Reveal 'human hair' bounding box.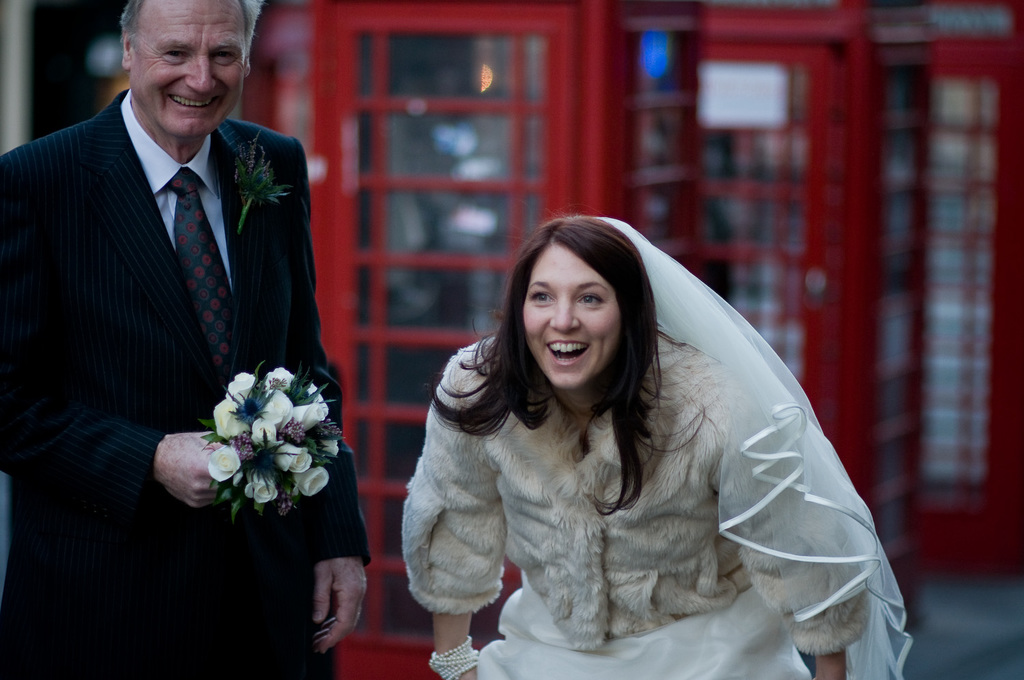
Revealed: BBox(122, 0, 266, 67).
